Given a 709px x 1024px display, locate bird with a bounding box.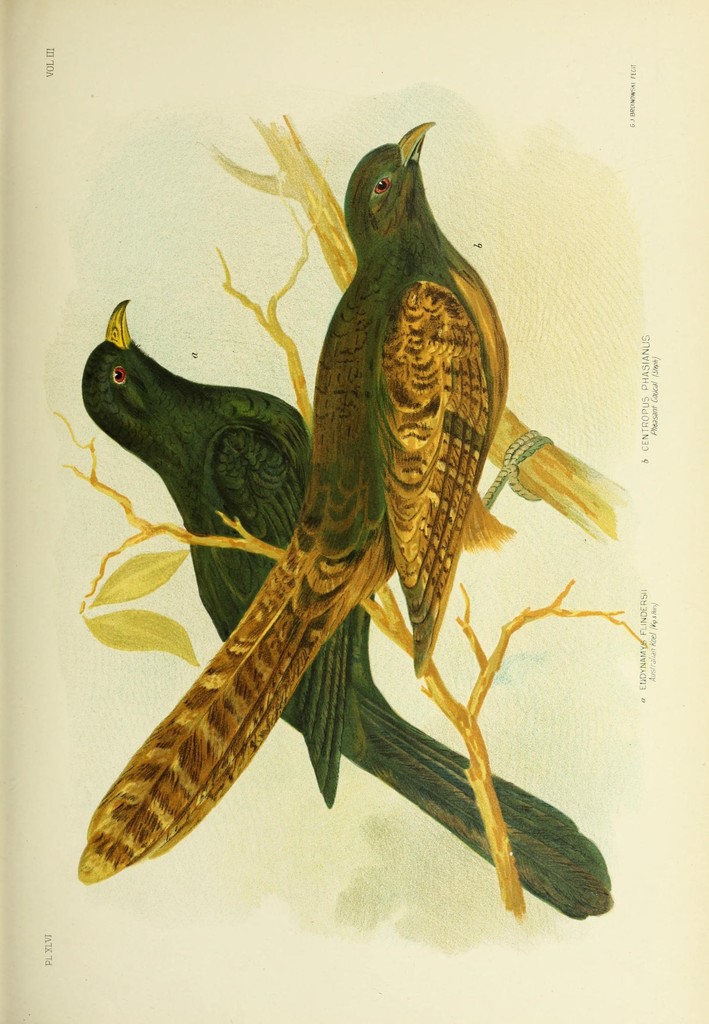
Located: left=83, top=294, right=616, bottom=919.
